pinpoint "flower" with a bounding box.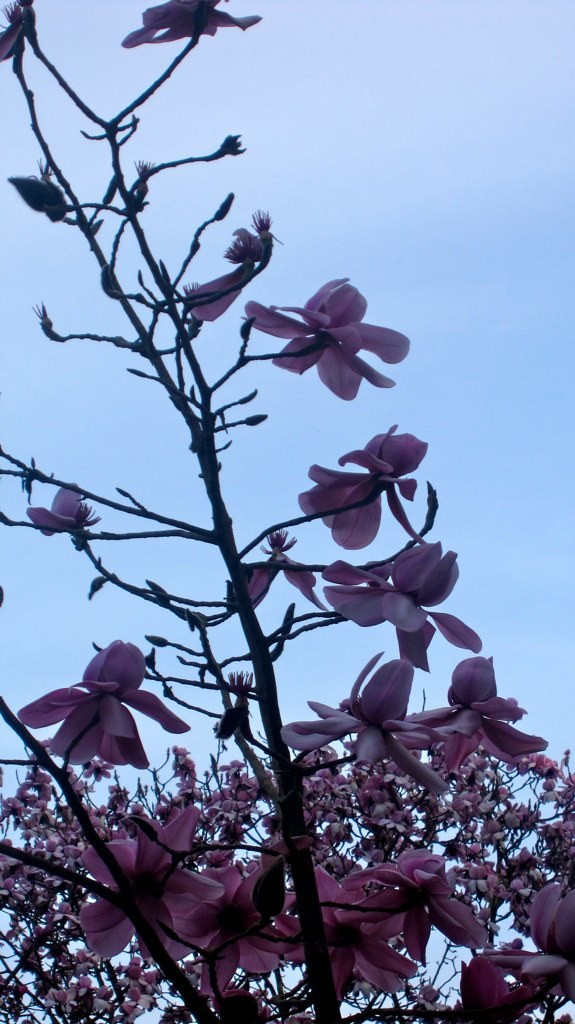
[0, 582, 6, 605].
